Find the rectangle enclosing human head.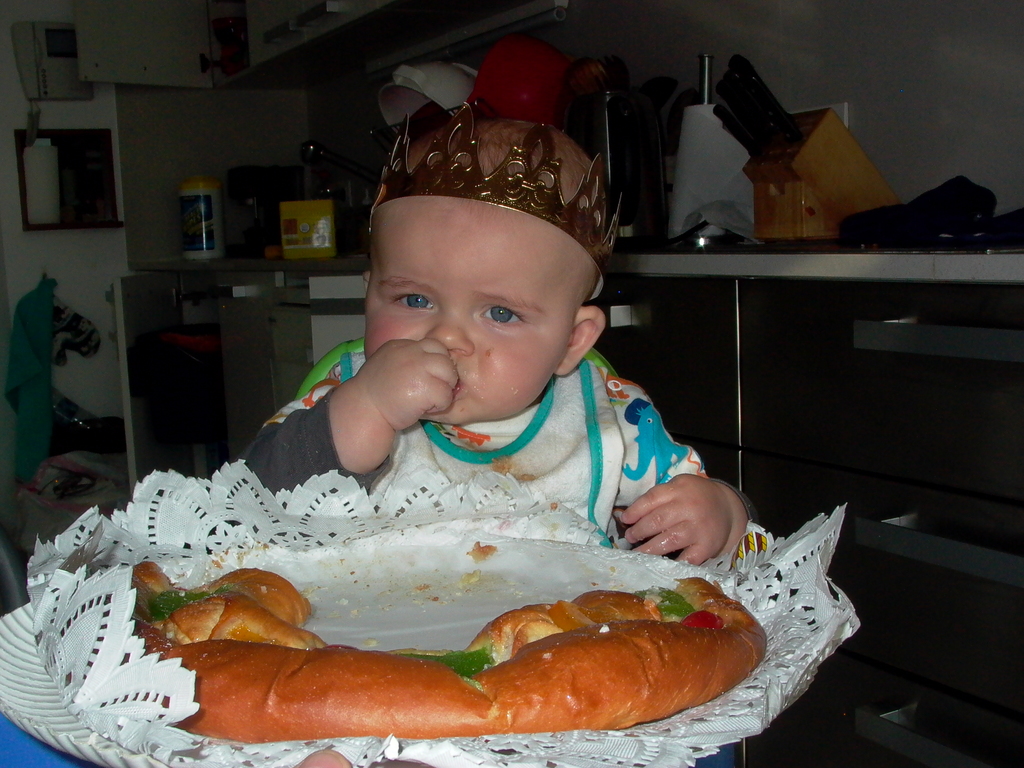
crop(342, 114, 609, 432).
